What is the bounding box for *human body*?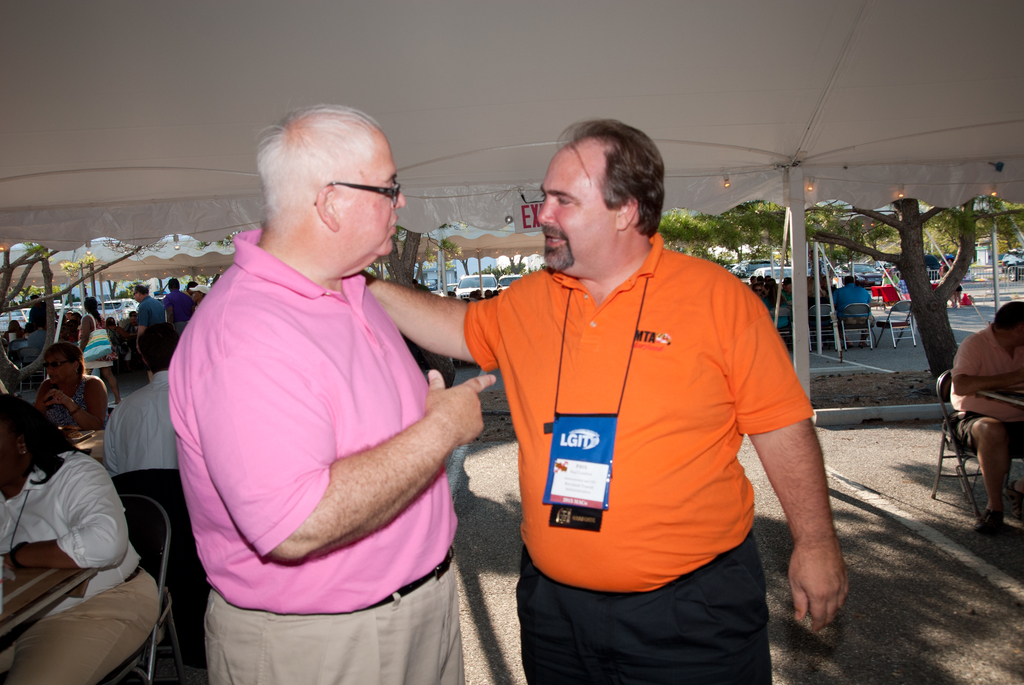
[104,320,180,481].
